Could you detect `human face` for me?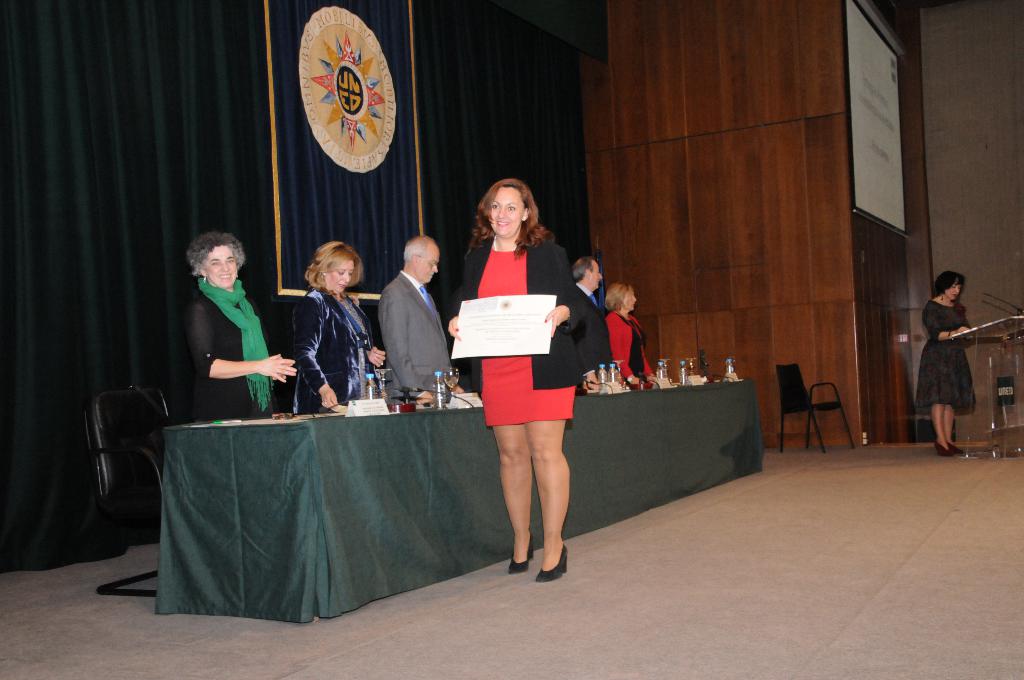
Detection result: 489,188,525,241.
